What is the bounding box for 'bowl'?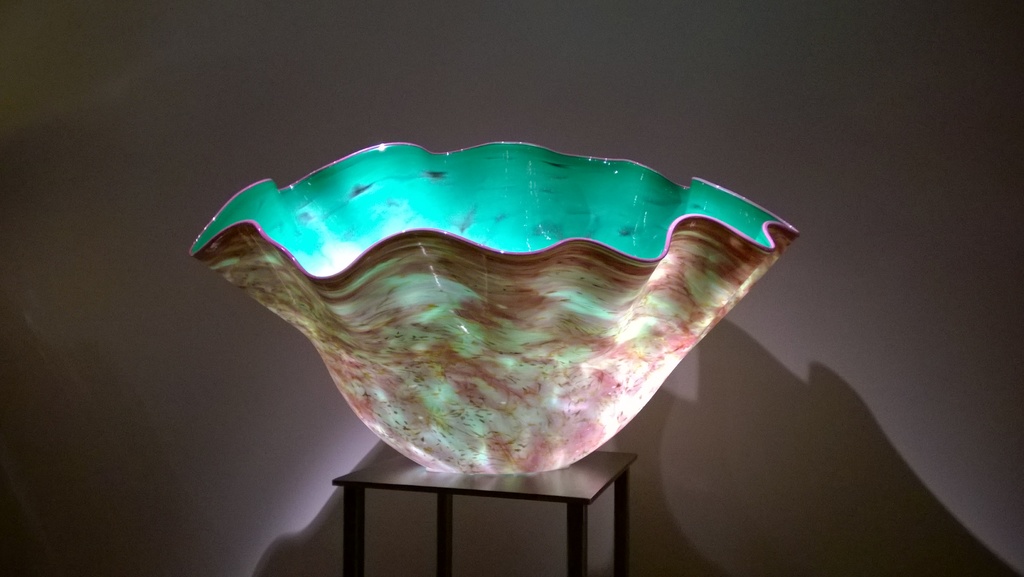
{"x1": 184, "y1": 156, "x2": 757, "y2": 530}.
